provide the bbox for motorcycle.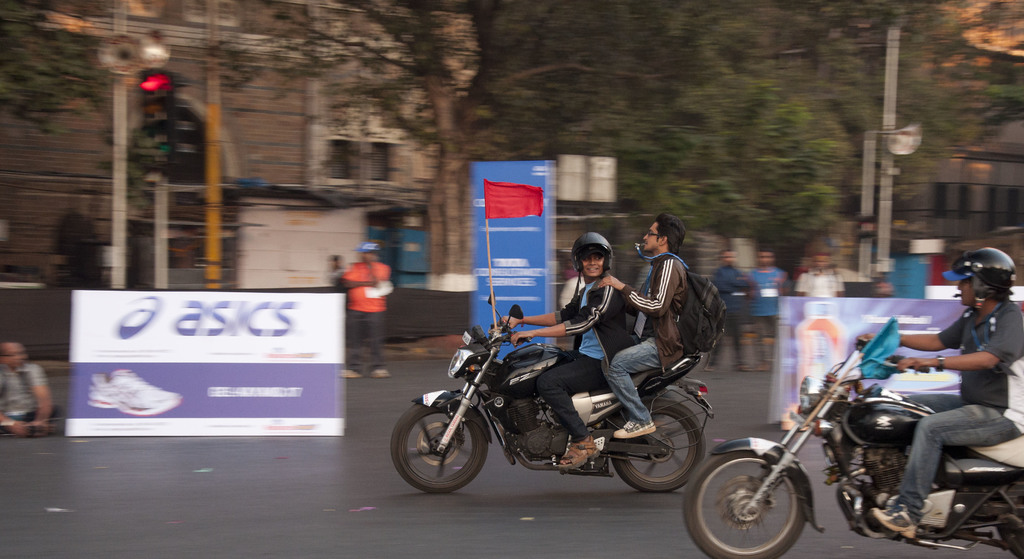
(left=682, top=335, right=1023, bottom=558).
